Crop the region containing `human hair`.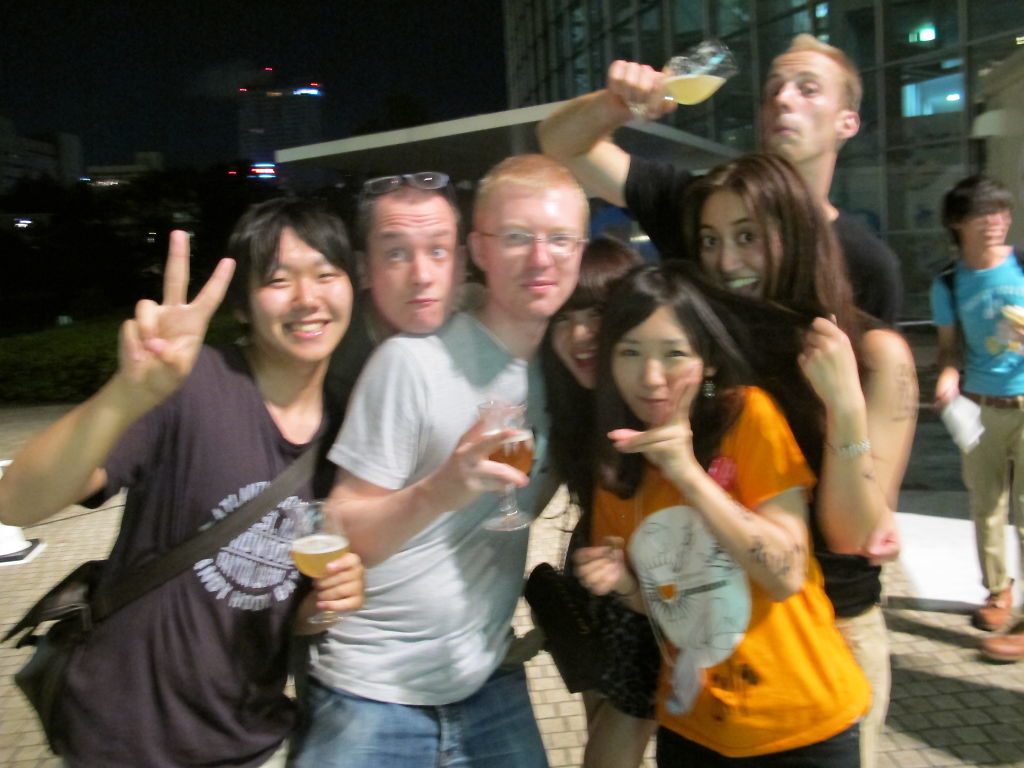
Crop region: 680,149,862,350.
